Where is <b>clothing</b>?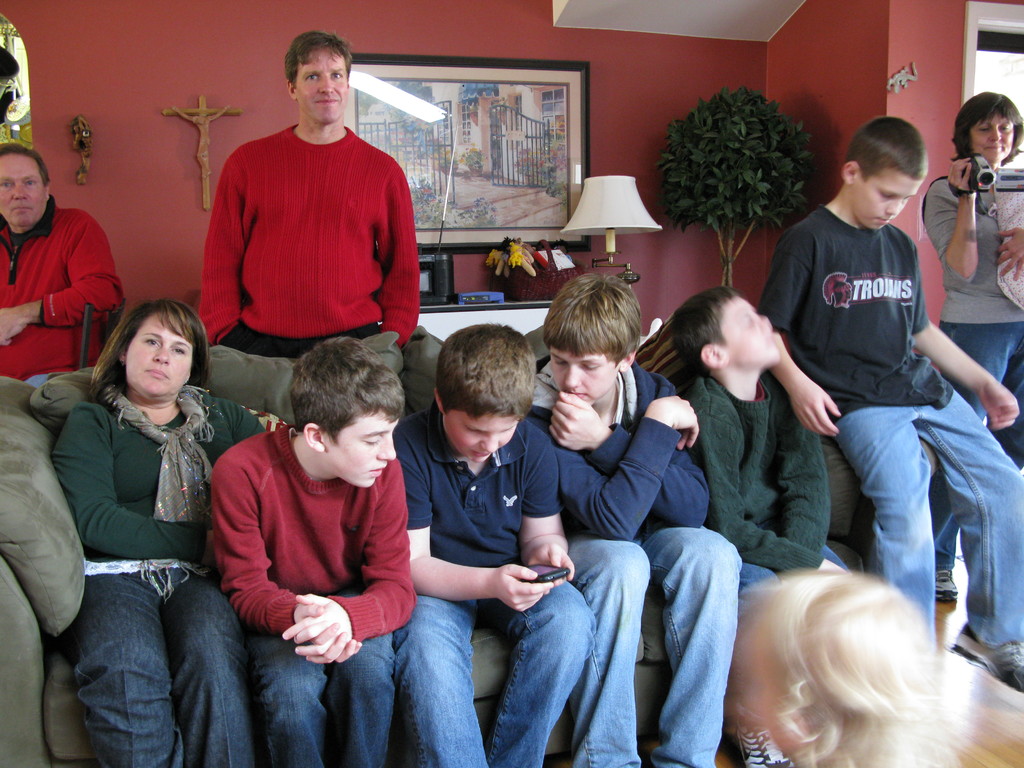
BBox(214, 425, 410, 767).
